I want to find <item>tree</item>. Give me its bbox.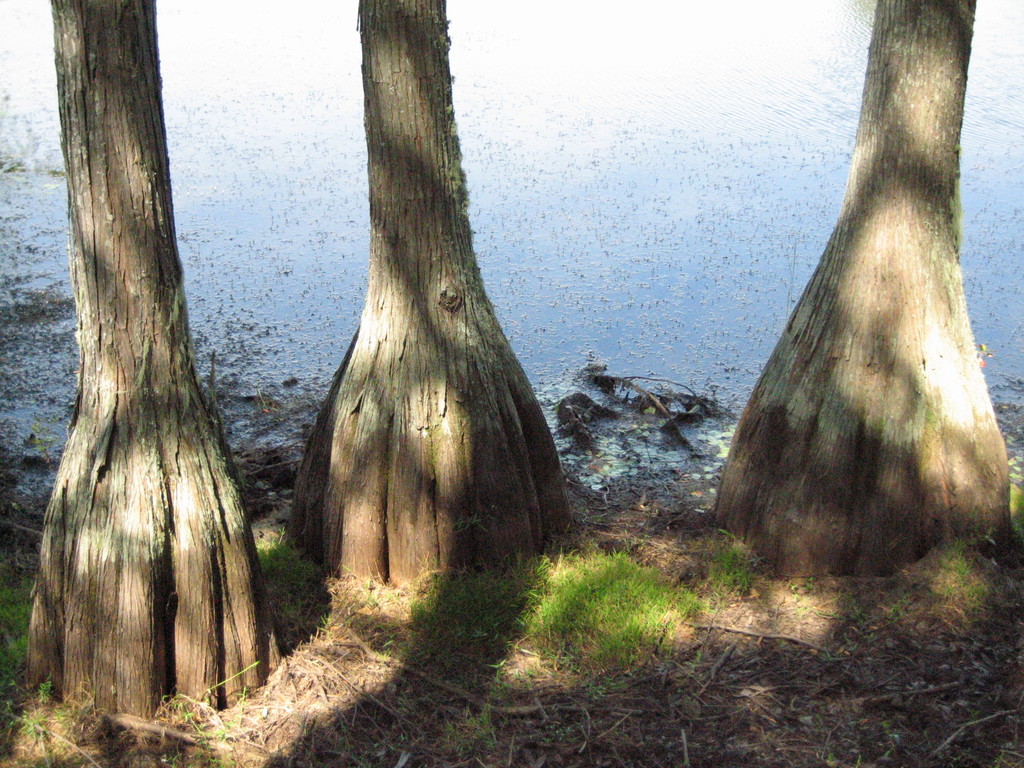
Rect(10, 0, 285, 725).
